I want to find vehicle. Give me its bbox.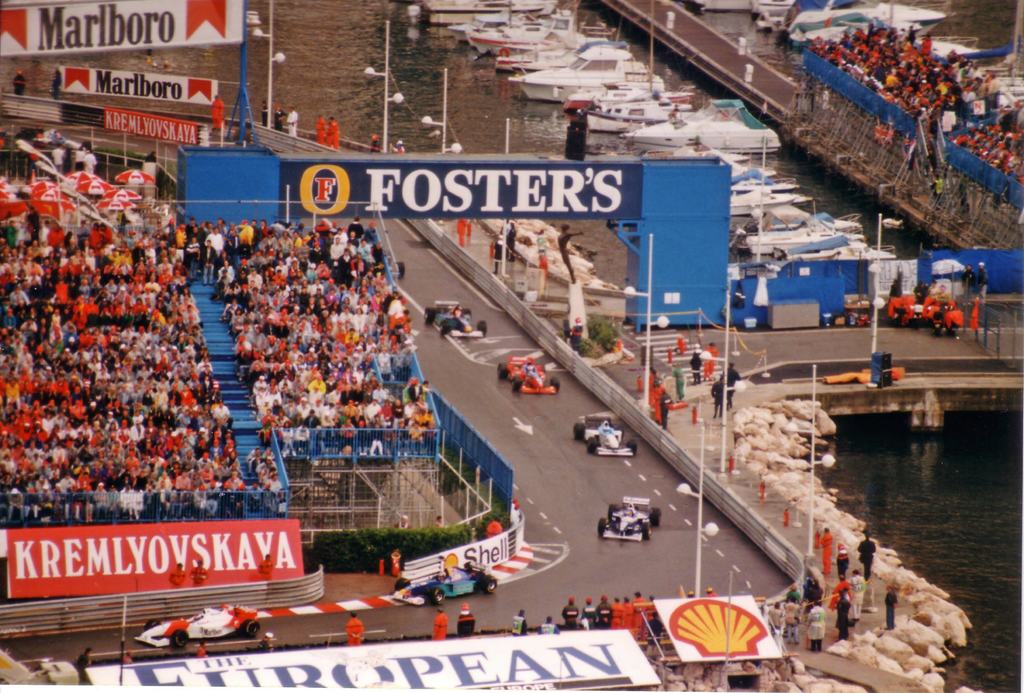
[595,491,662,544].
